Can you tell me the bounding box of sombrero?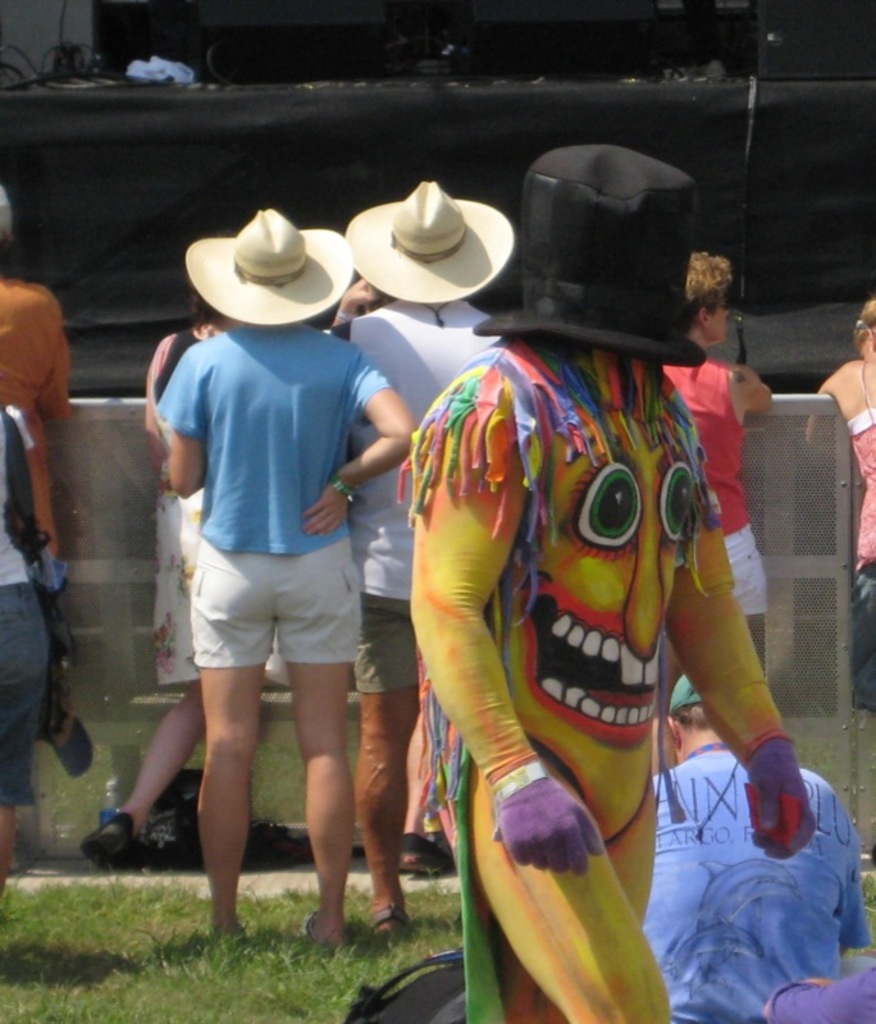
bbox=(187, 204, 357, 325).
